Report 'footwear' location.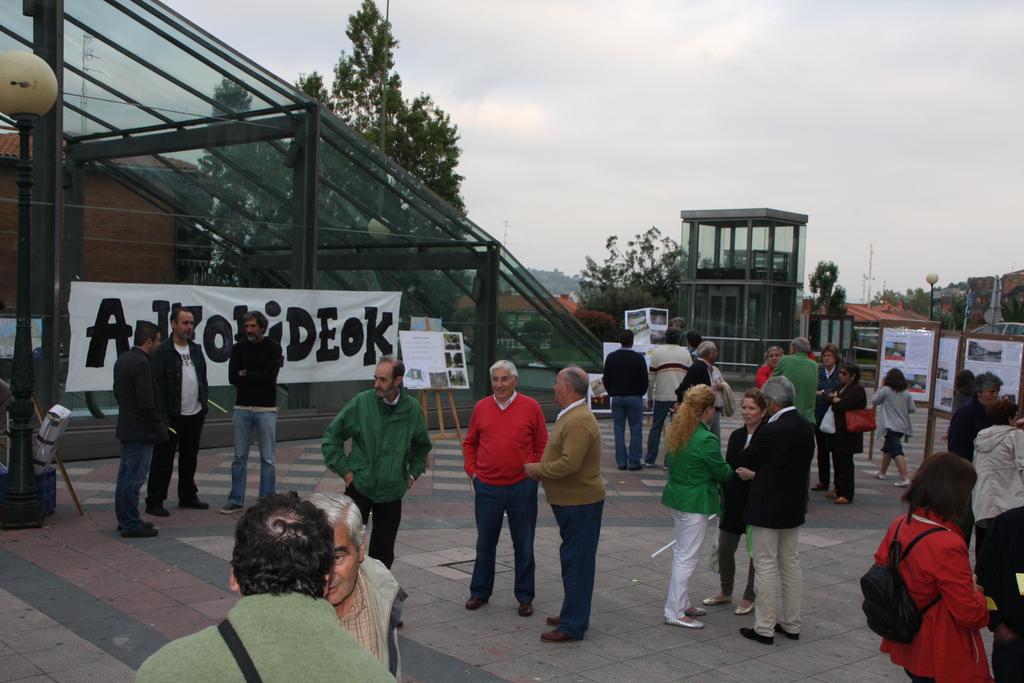
Report: region(823, 488, 842, 495).
